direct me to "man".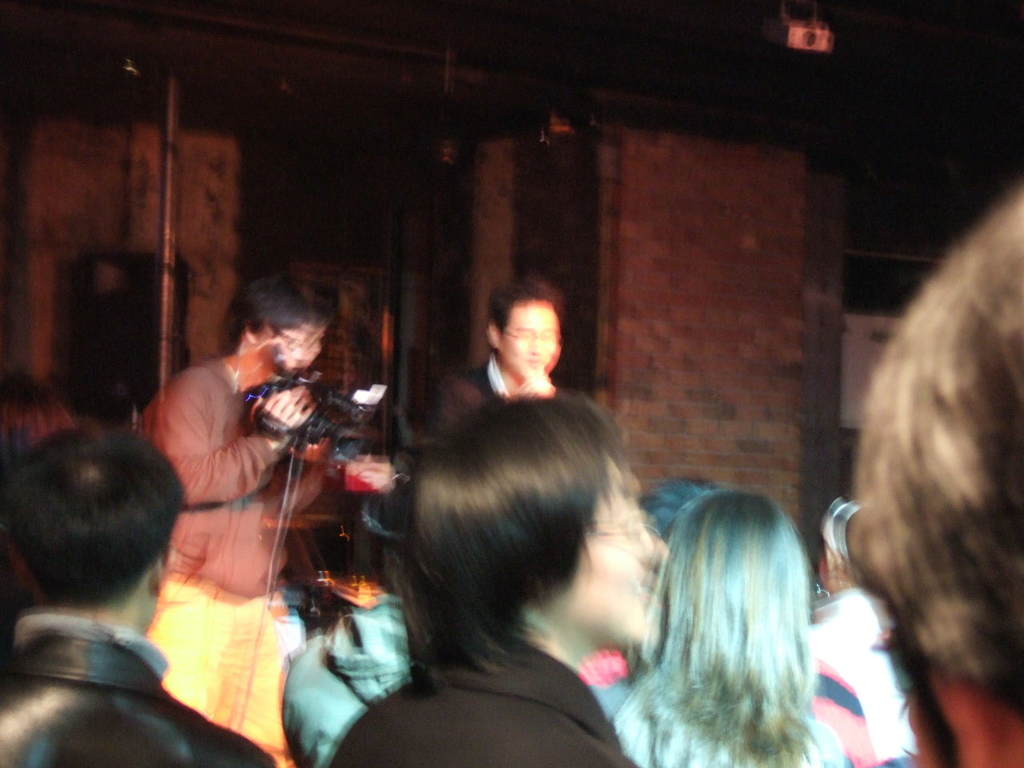
Direction: region(439, 270, 565, 421).
